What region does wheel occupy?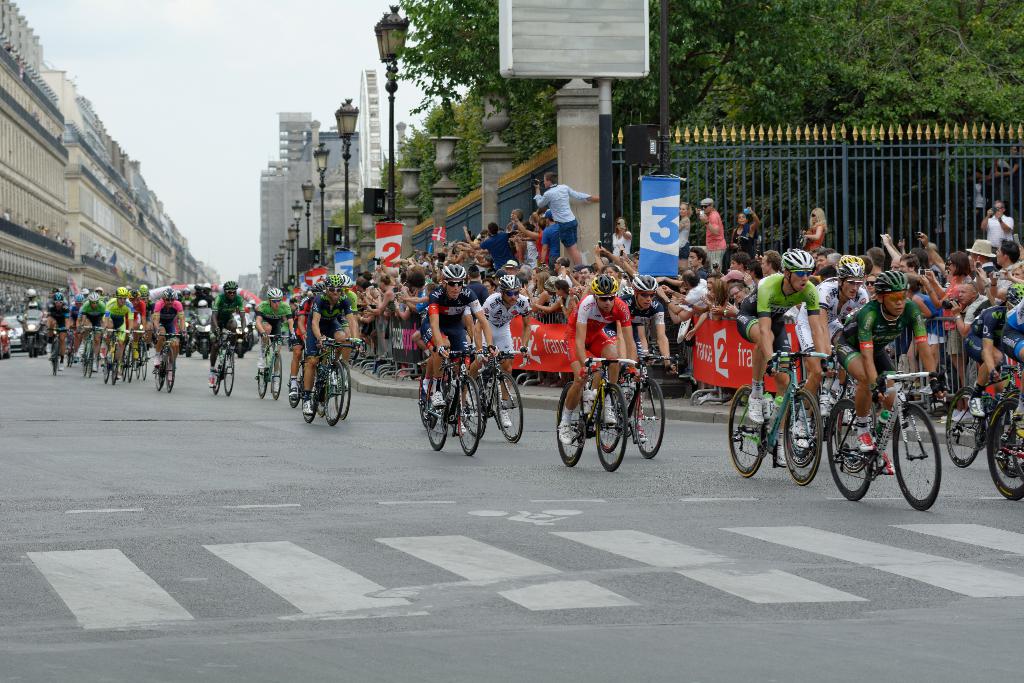
l=596, t=390, r=623, b=454.
